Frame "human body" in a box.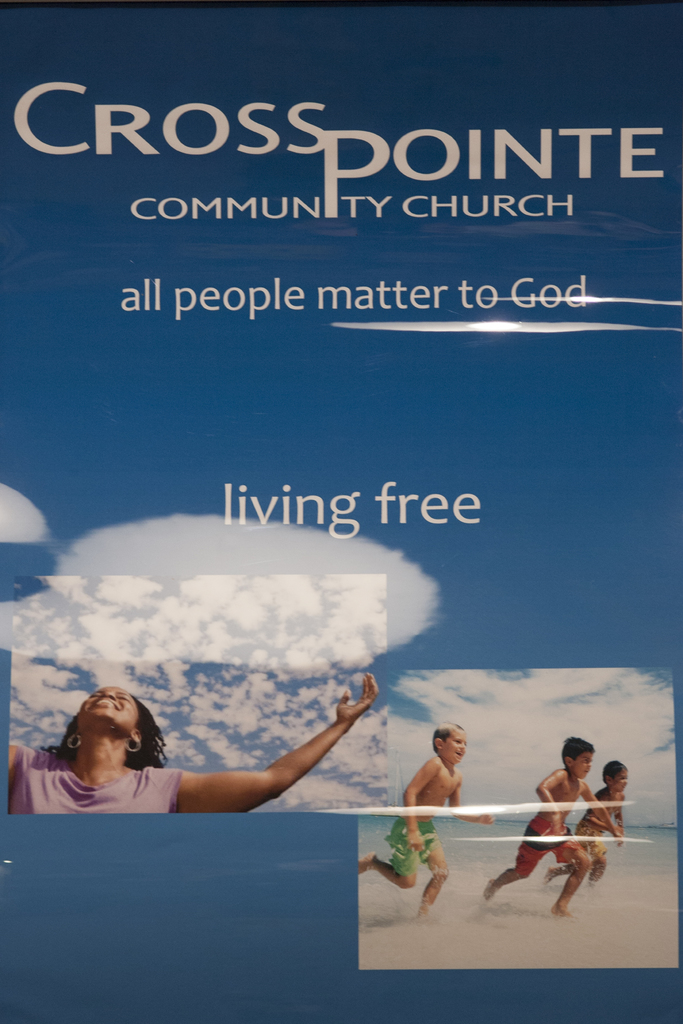
Rect(28, 688, 397, 858).
